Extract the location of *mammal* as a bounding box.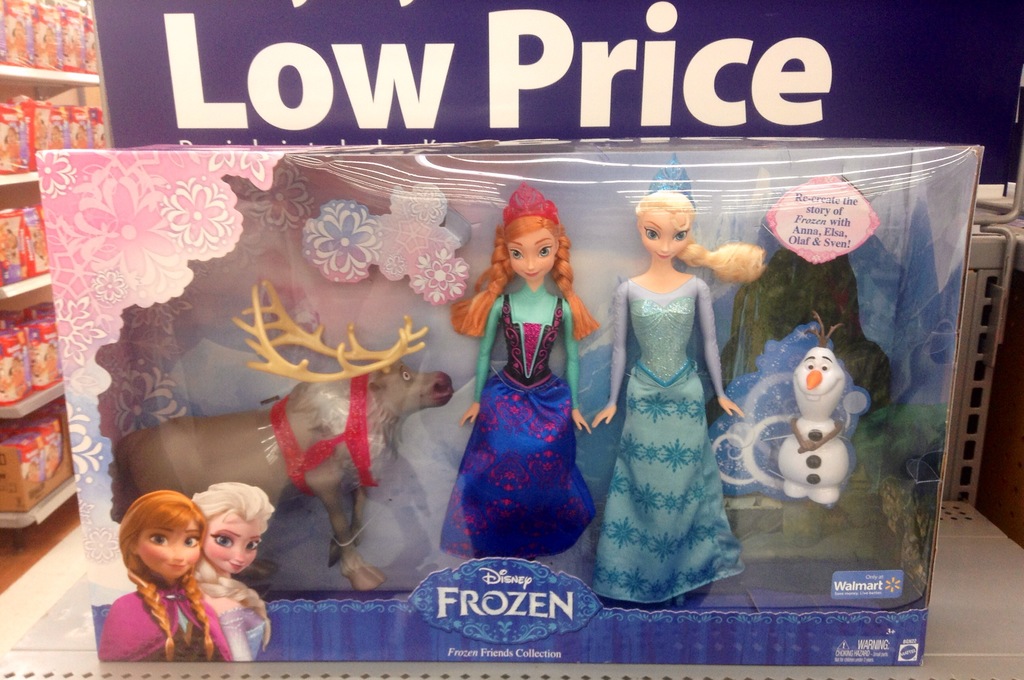
bbox=(68, 24, 82, 67).
